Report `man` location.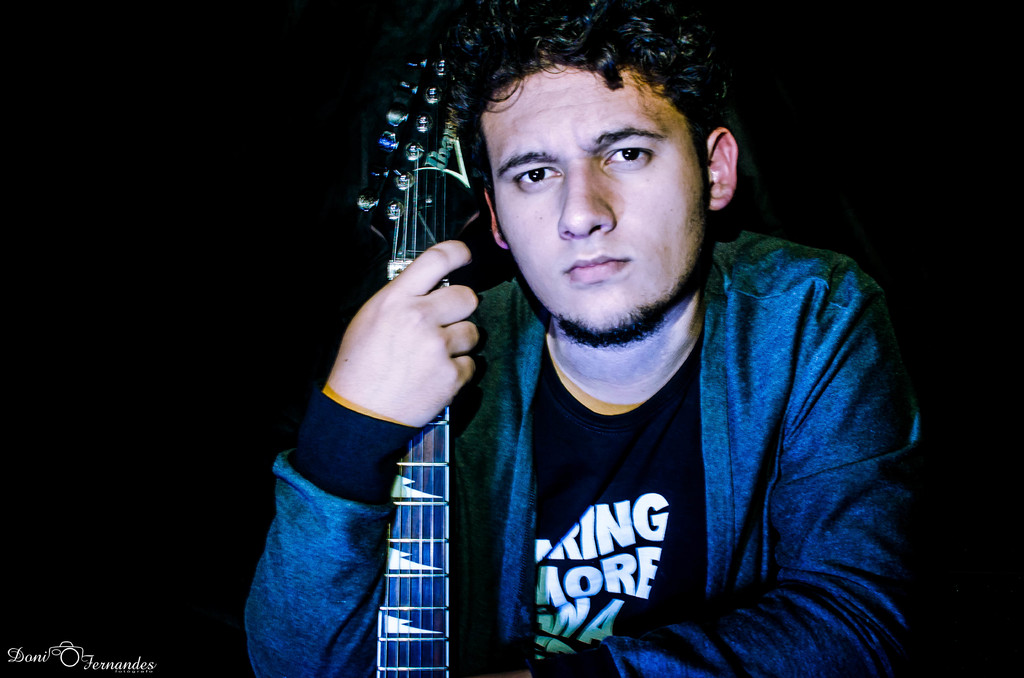
Report: [x1=236, y1=0, x2=952, y2=677].
